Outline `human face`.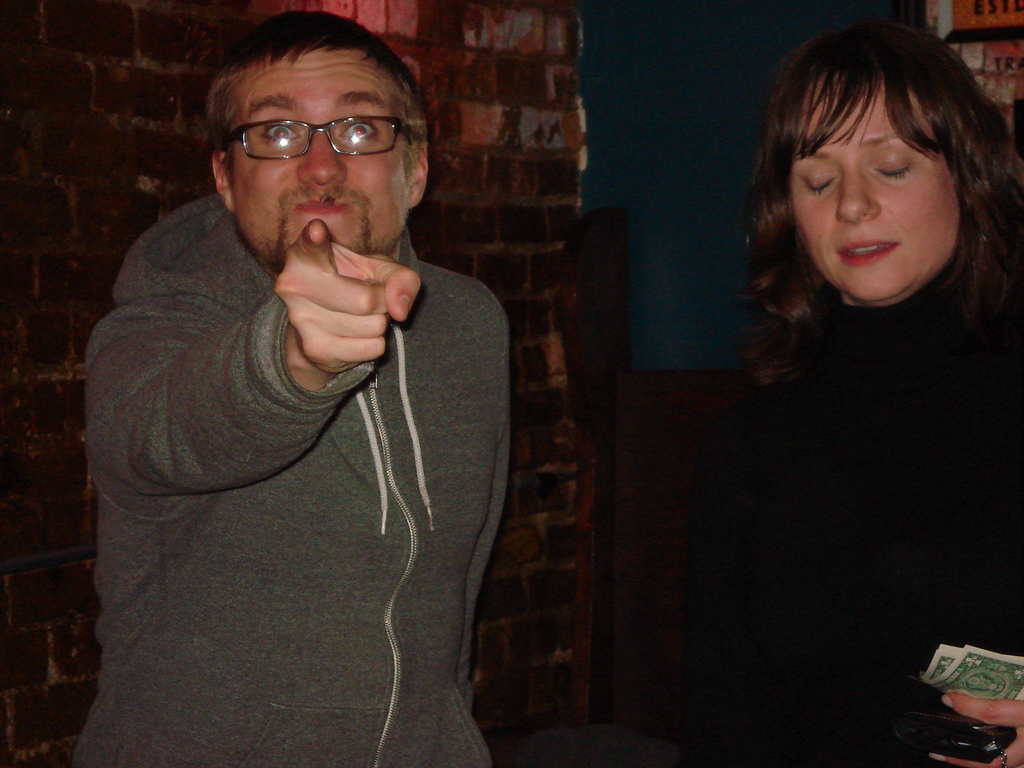
Outline: 231, 49, 406, 262.
